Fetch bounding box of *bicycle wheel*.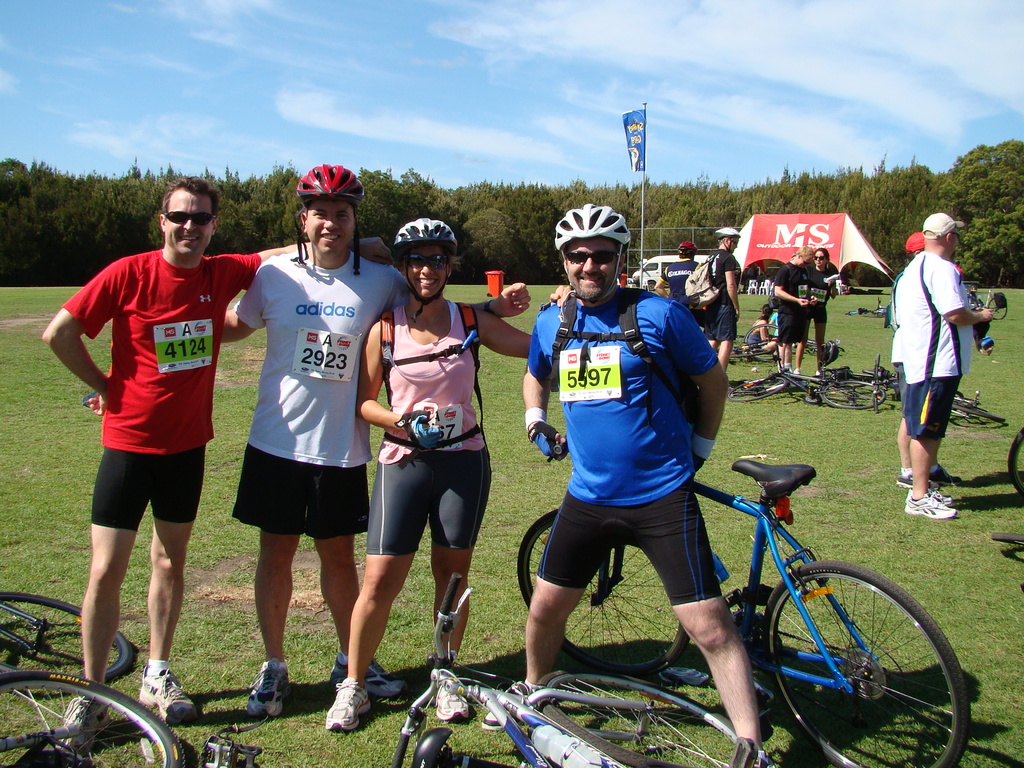
Bbox: 0:669:183:767.
